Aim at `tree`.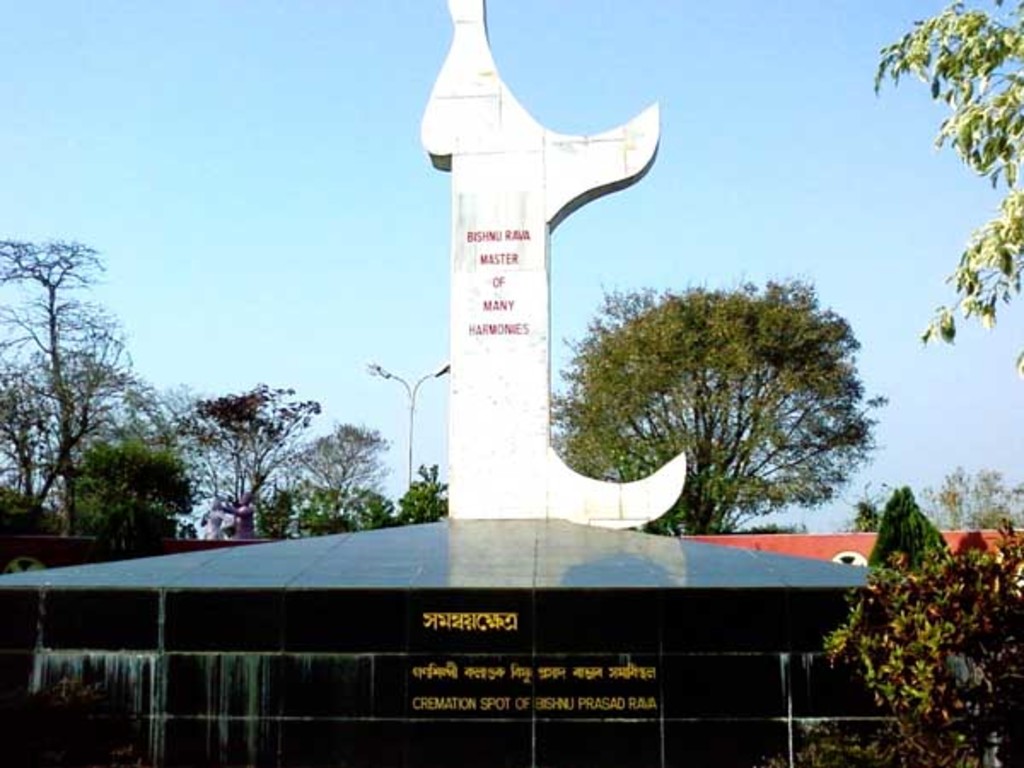
Aimed at (left=0, top=374, right=60, bottom=500).
